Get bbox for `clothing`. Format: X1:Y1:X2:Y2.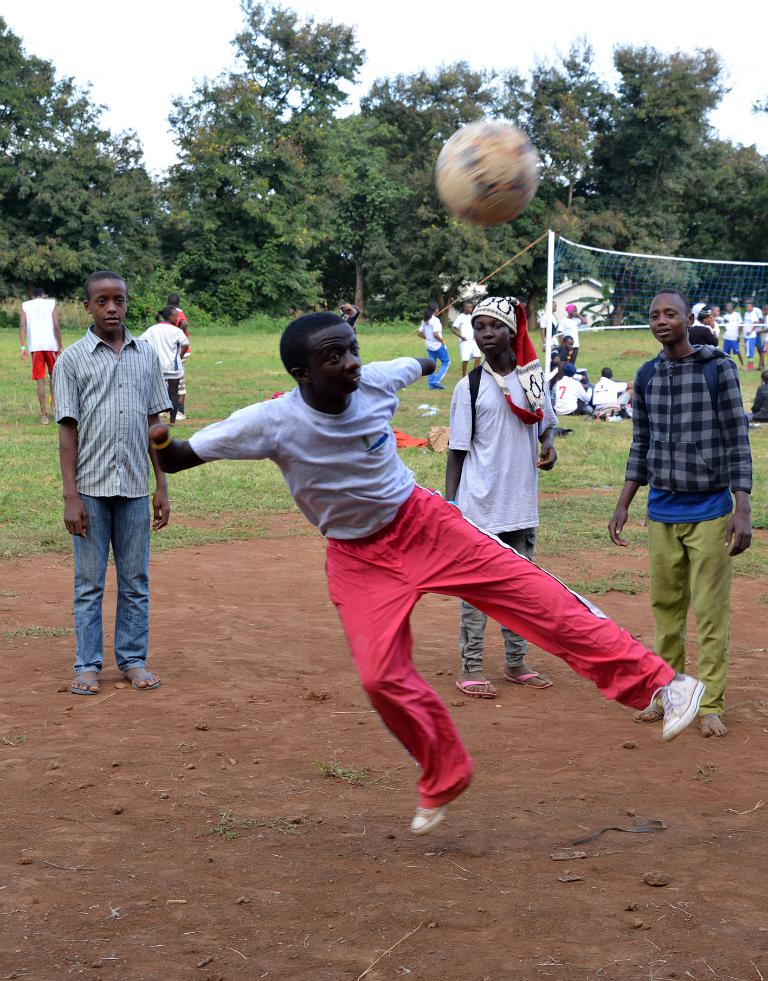
420:318:451:390.
